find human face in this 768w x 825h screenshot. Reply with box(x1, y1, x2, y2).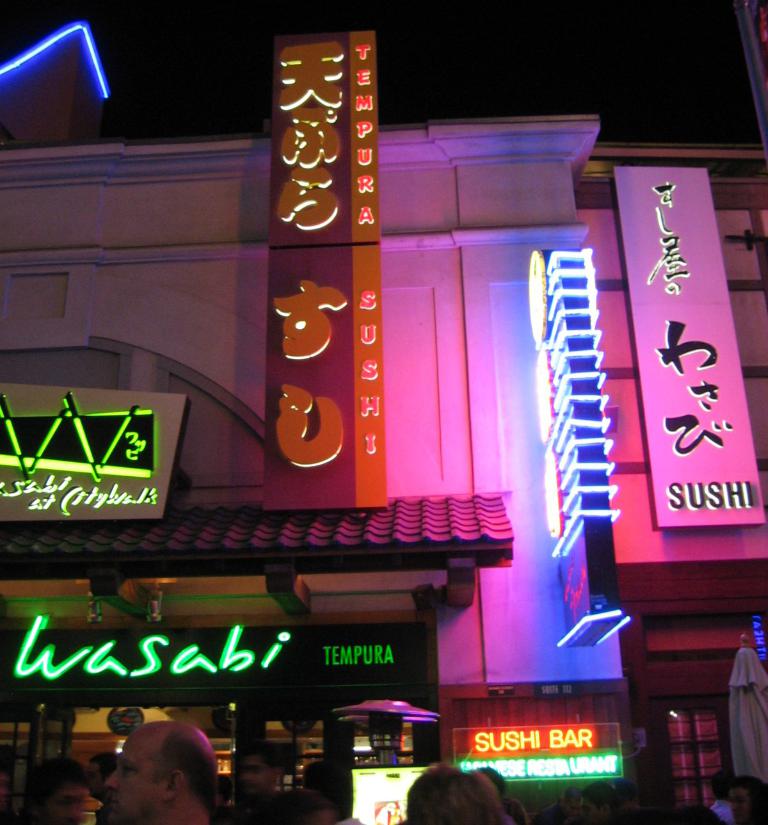
box(49, 781, 85, 822).
